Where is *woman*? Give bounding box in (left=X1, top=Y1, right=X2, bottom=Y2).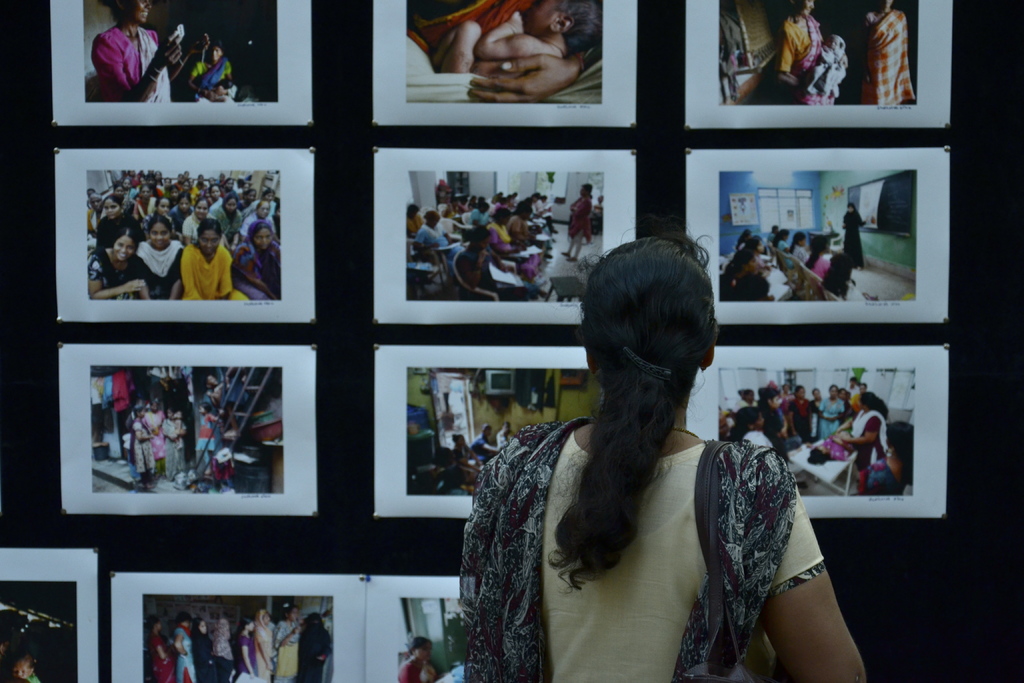
(left=133, top=218, right=186, bottom=300).
